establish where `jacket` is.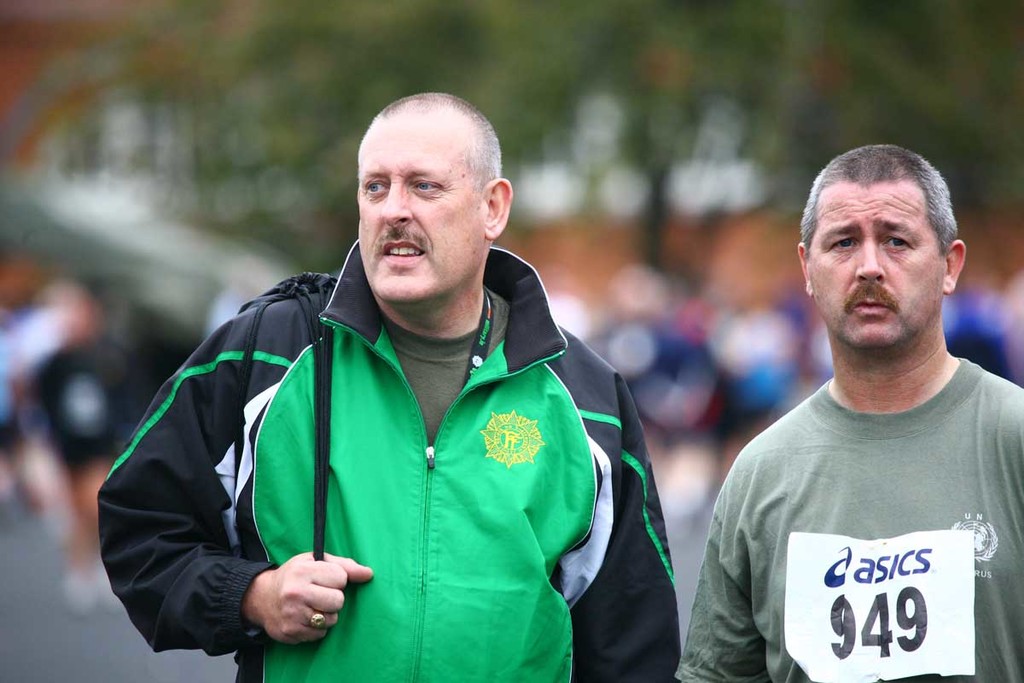
Established at 108, 148, 665, 668.
